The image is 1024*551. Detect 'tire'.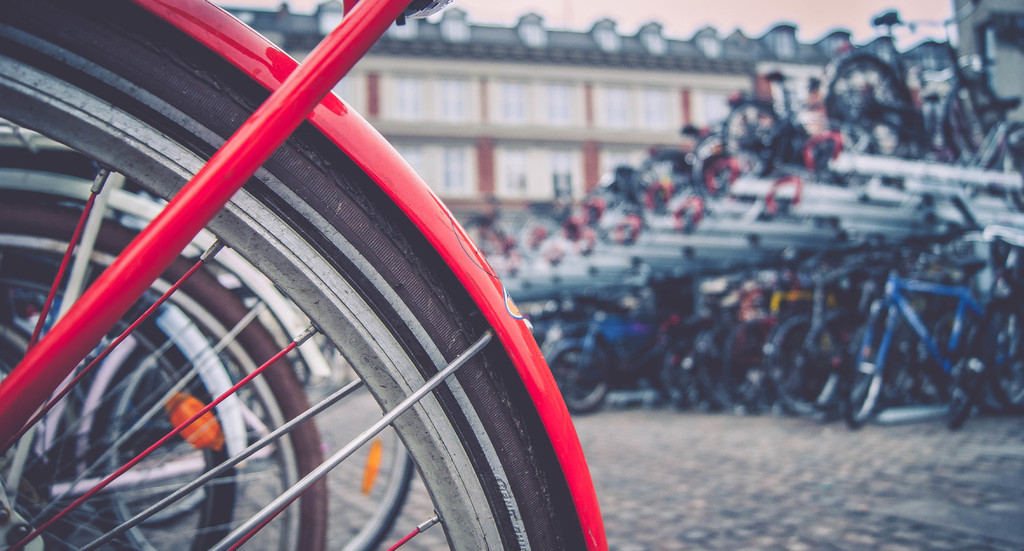
Detection: 0, 259, 237, 550.
